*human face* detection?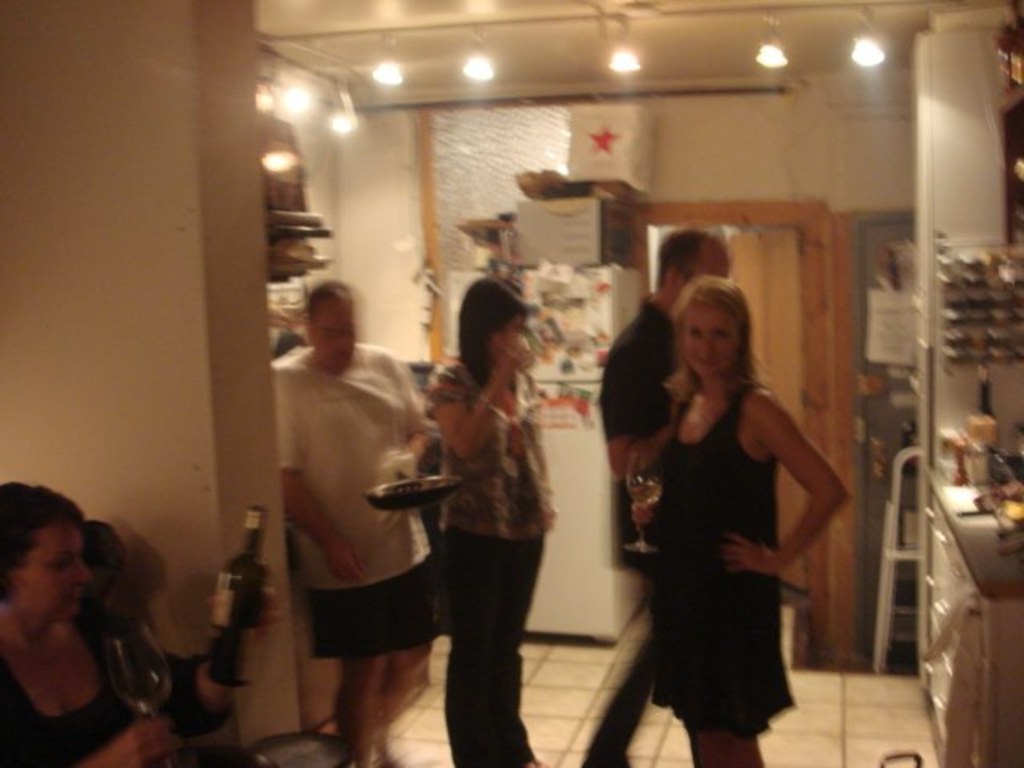
detection(19, 528, 88, 616)
